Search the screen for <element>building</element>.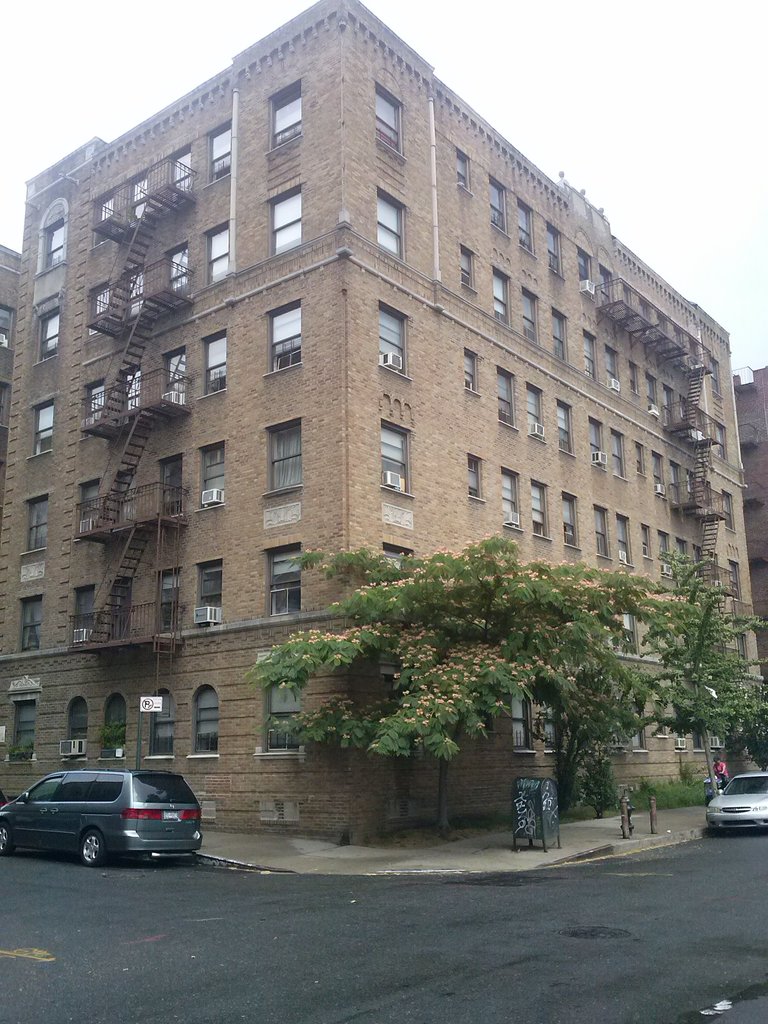
Found at 0,0,763,841.
